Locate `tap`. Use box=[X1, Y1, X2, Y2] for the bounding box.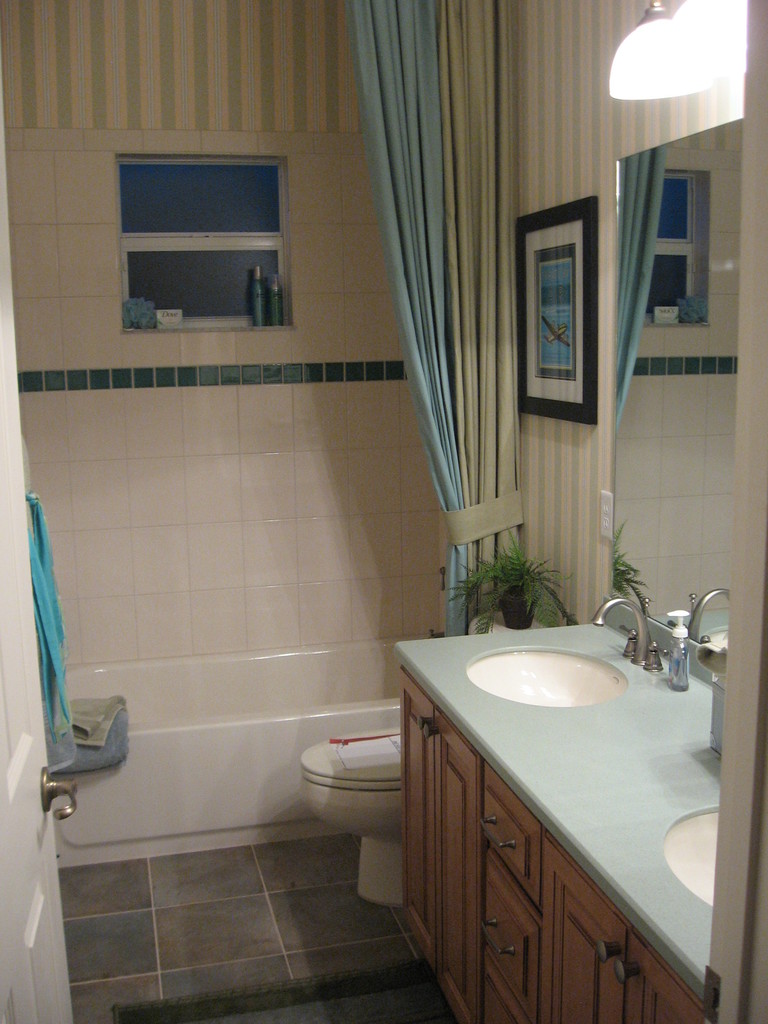
box=[598, 591, 652, 671].
